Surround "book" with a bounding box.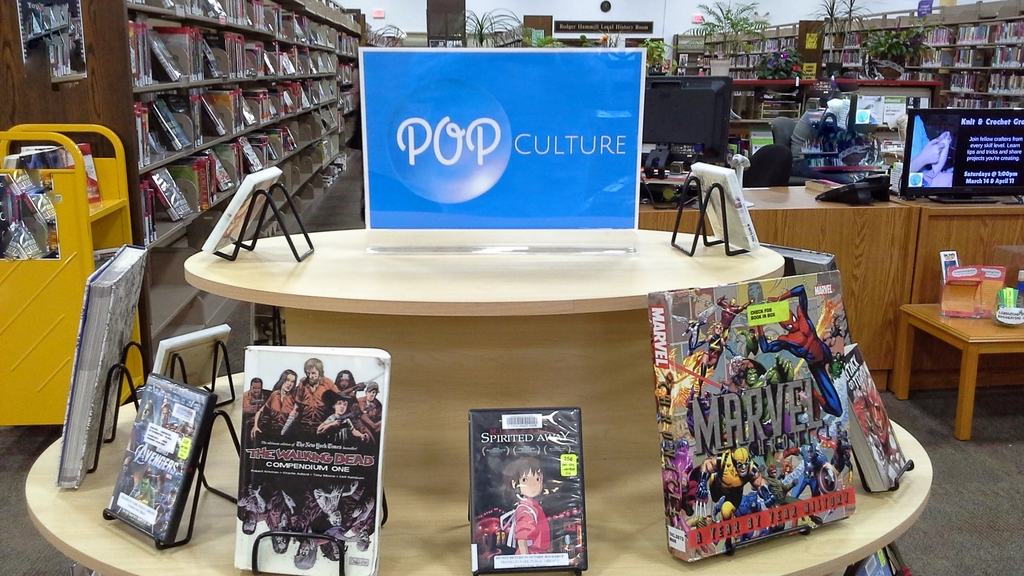
<region>467, 404, 584, 575</region>.
